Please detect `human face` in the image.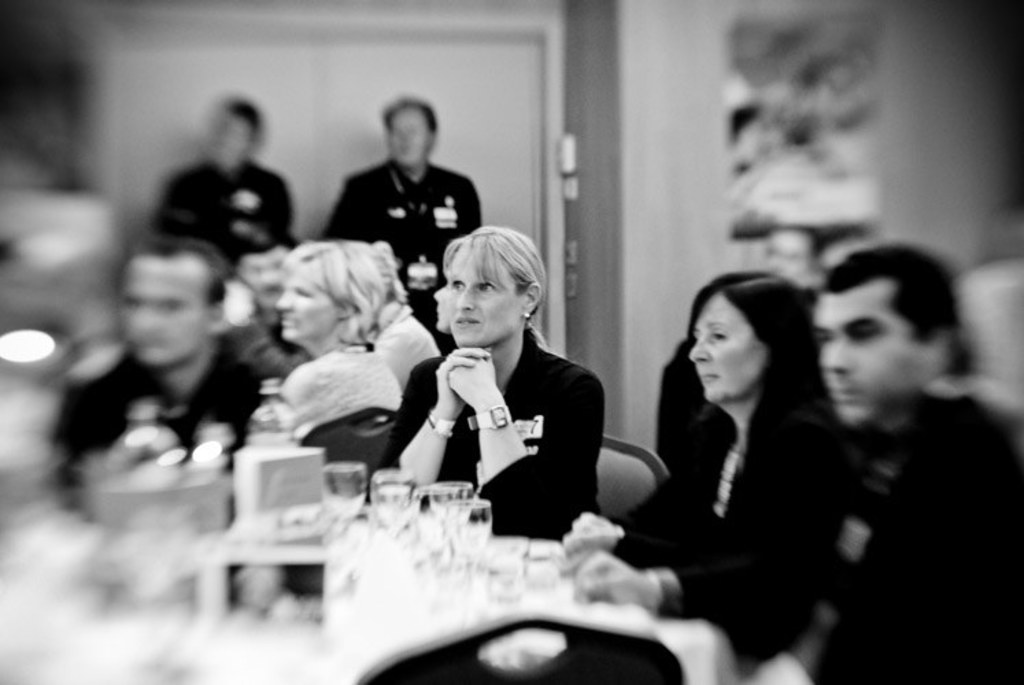
448/253/520/352.
